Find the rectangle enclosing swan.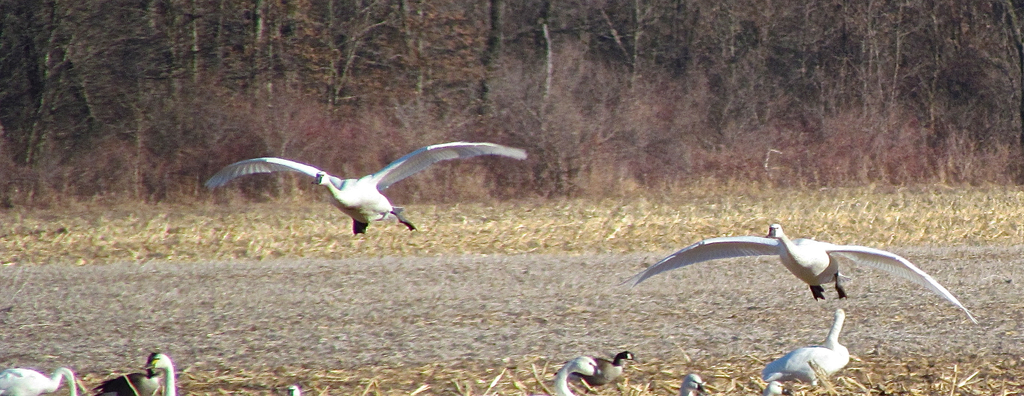
<box>763,379,794,395</box>.
